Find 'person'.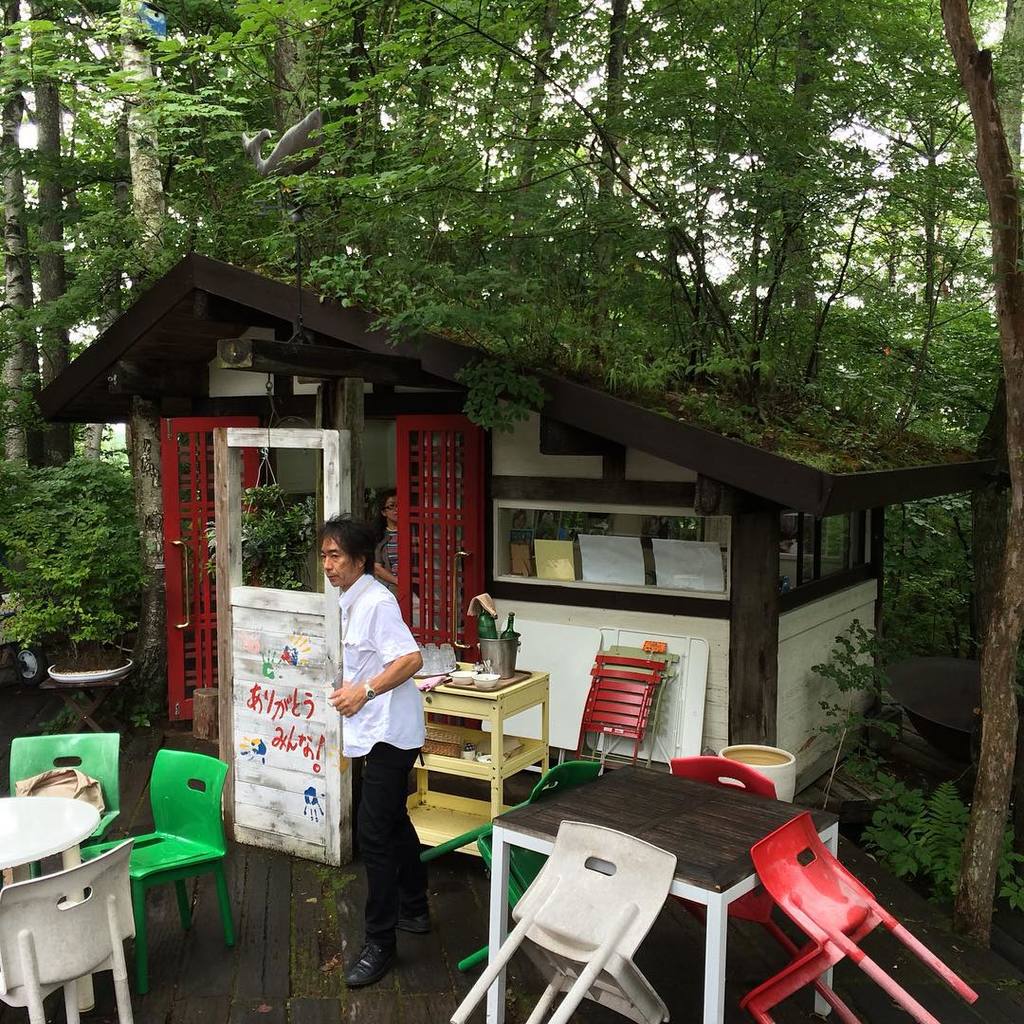
Rect(374, 486, 420, 591).
